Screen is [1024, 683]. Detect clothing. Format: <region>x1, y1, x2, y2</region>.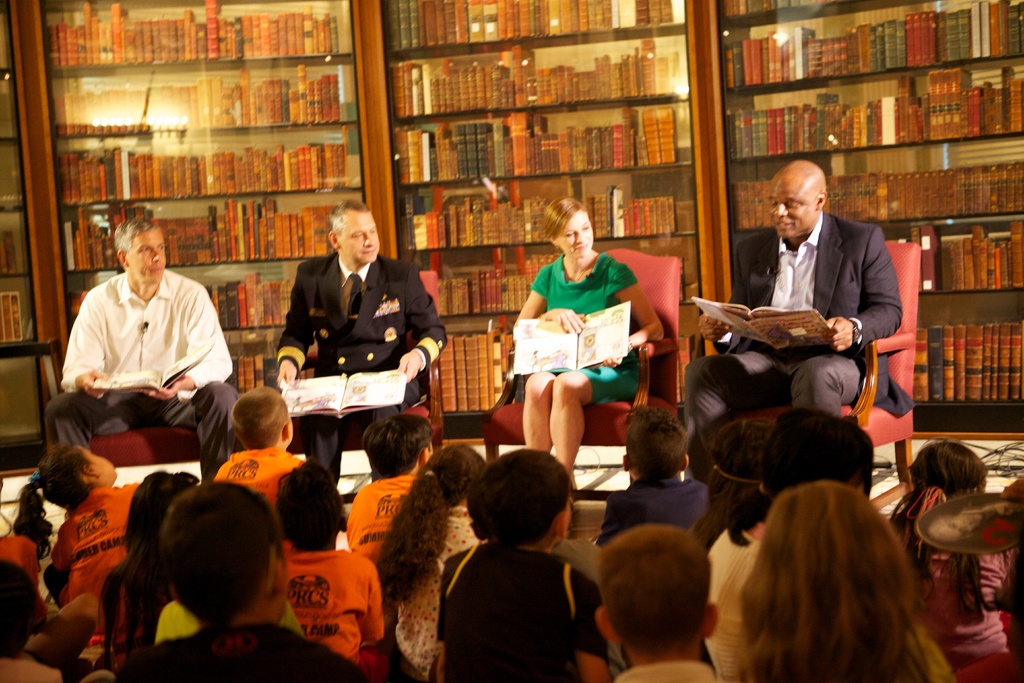
<region>710, 523, 771, 682</region>.
